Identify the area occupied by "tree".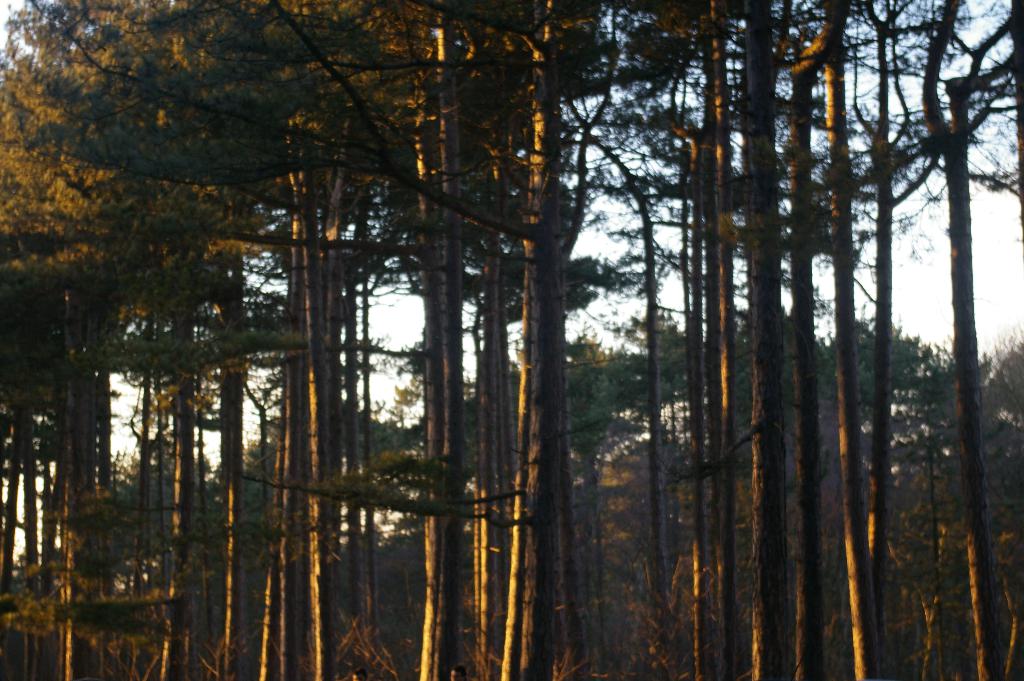
Area: locate(376, 122, 648, 680).
